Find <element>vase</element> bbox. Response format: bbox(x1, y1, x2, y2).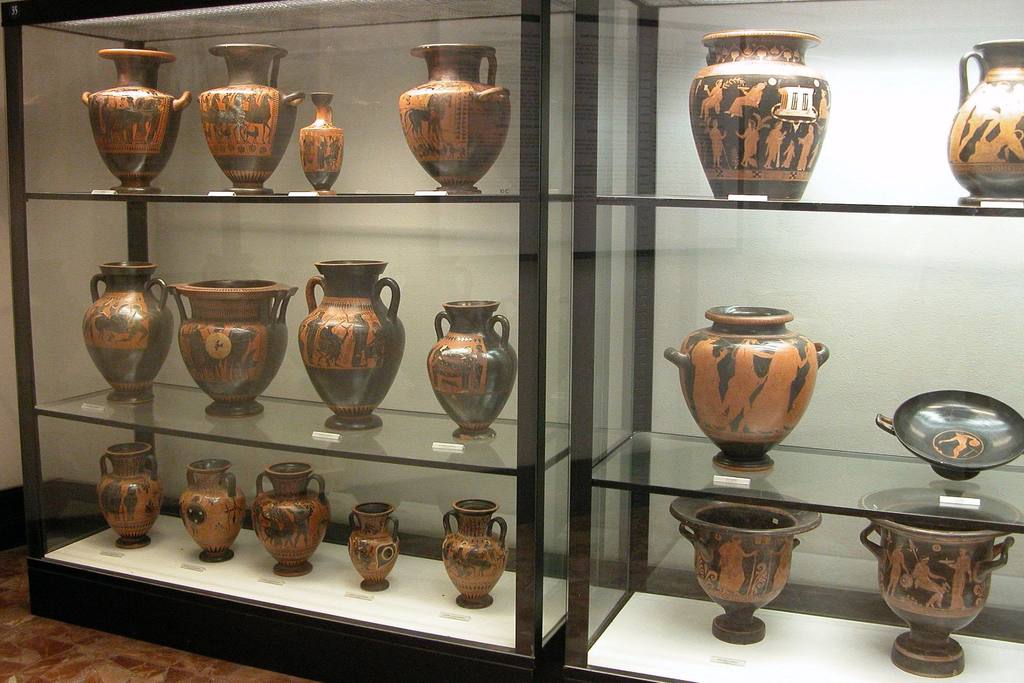
bbox(346, 498, 398, 589).
